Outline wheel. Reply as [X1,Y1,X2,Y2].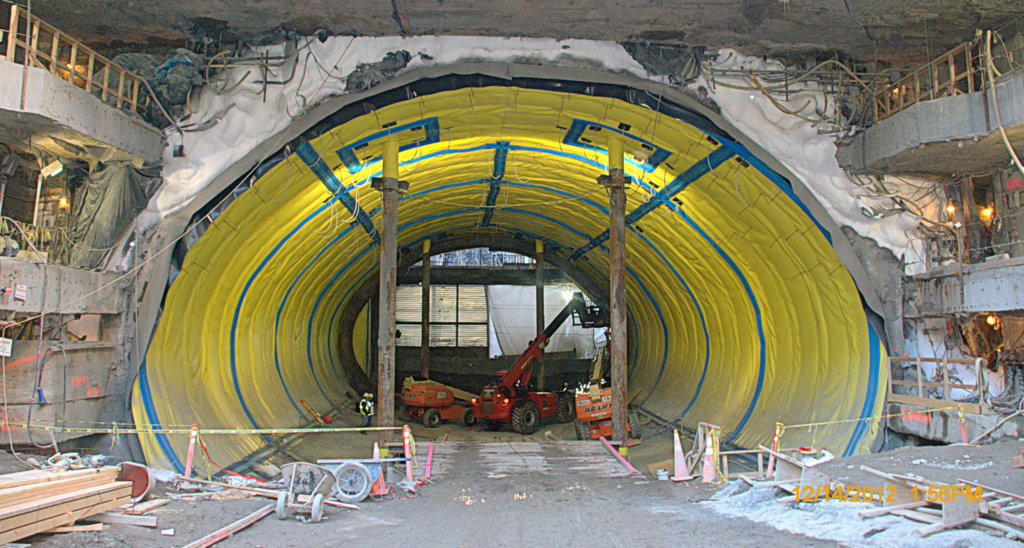
[513,395,540,435].
